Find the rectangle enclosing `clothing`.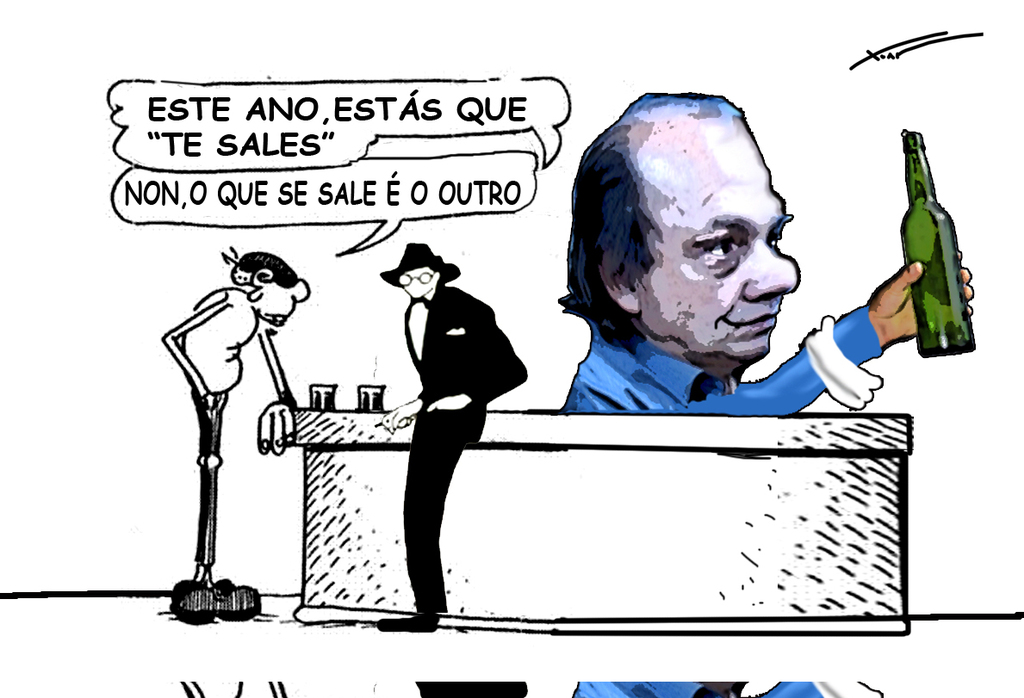
555, 294, 883, 697.
